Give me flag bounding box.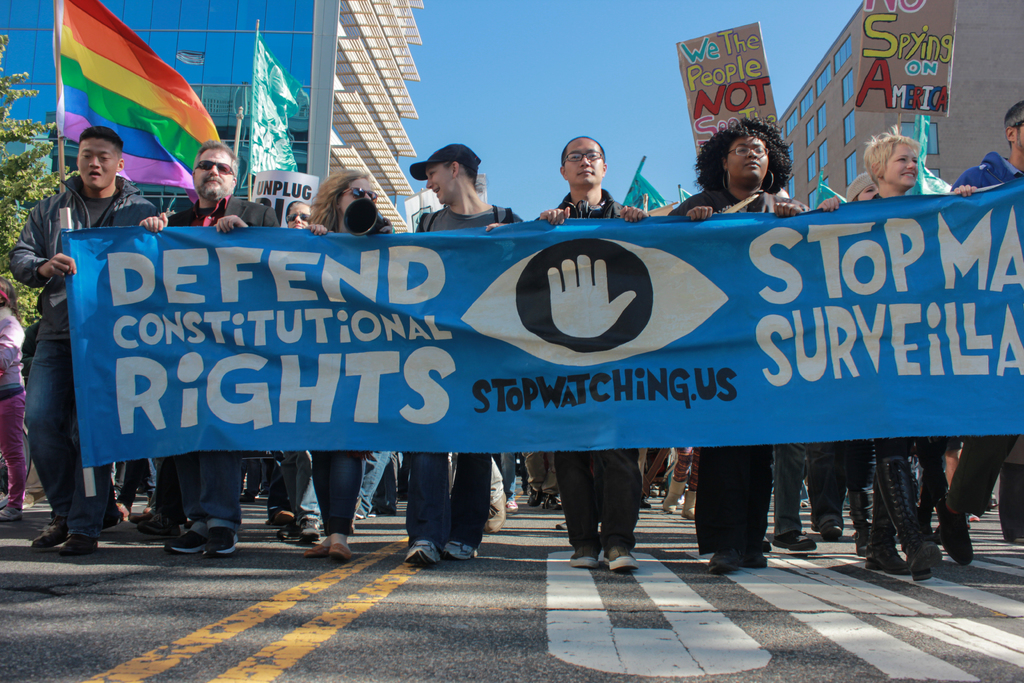
bbox(246, 34, 310, 184).
